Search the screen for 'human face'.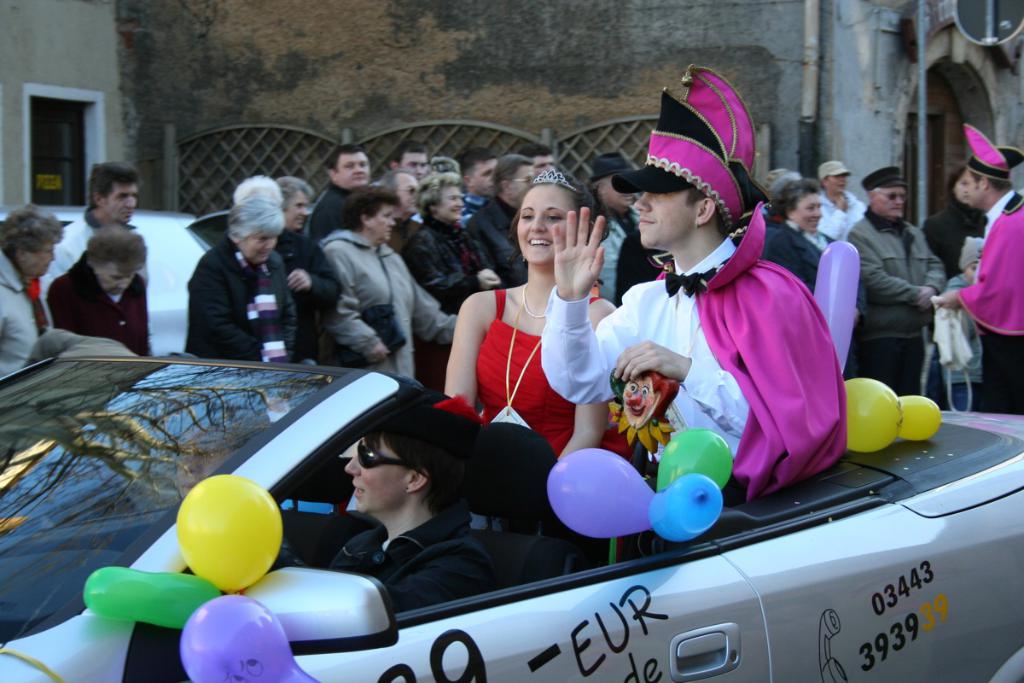
Found at x1=99, y1=176, x2=138, y2=224.
